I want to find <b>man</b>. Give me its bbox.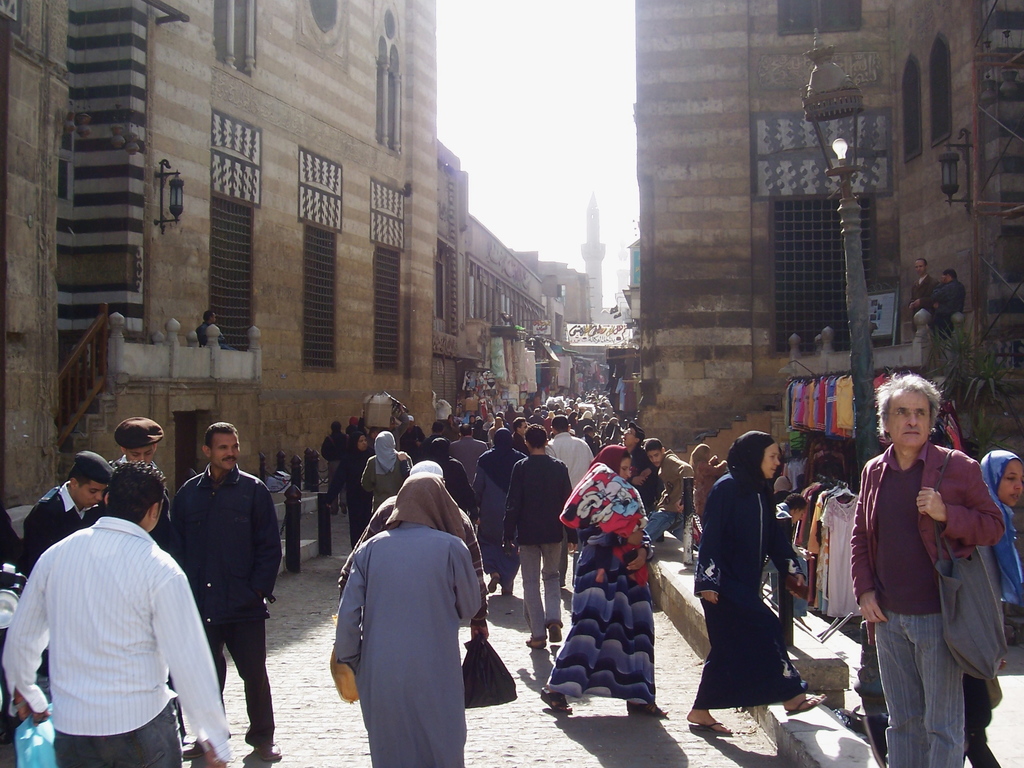
x1=104 y1=416 x2=172 y2=548.
